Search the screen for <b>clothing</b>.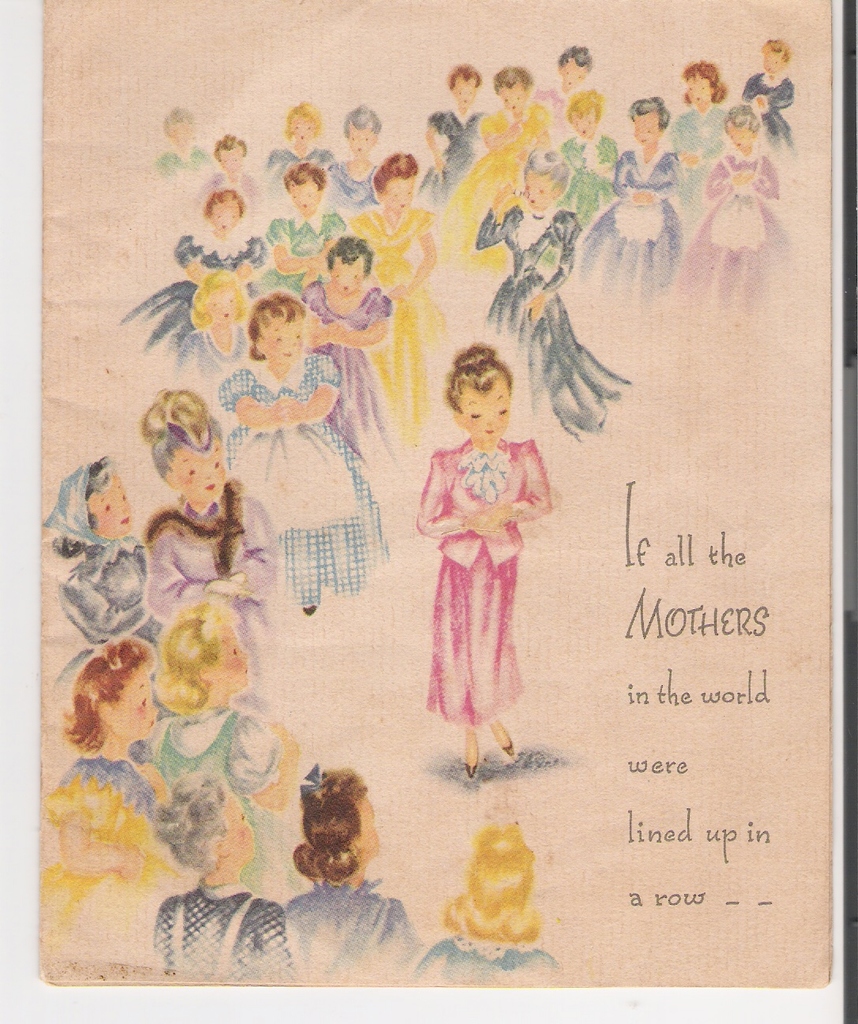
Found at (67,763,151,825).
